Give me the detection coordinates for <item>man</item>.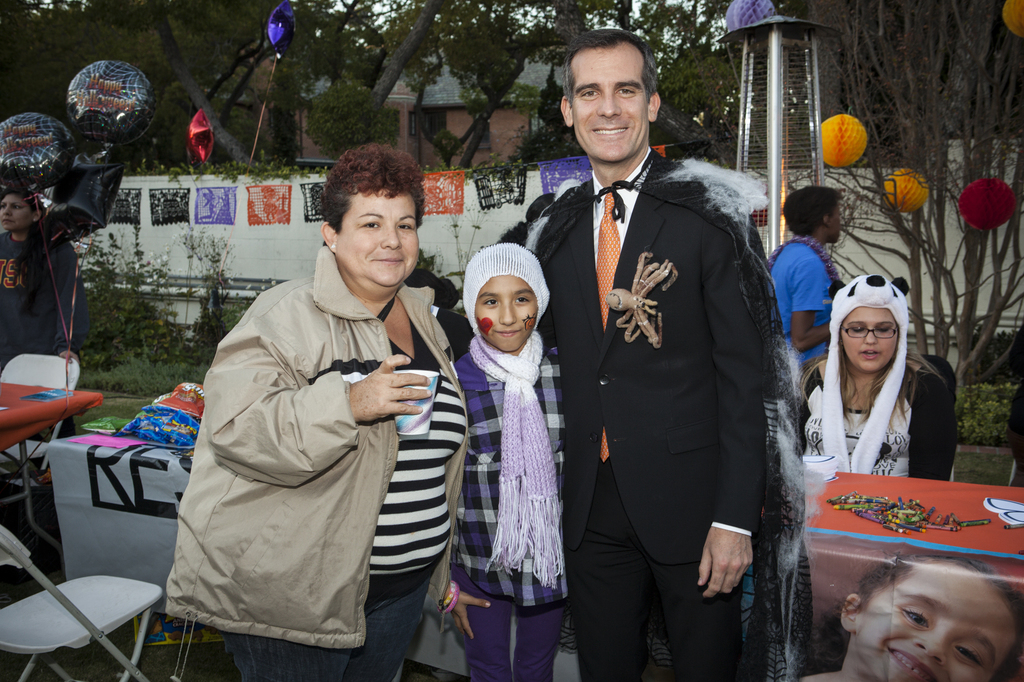
box(524, 36, 788, 653).
